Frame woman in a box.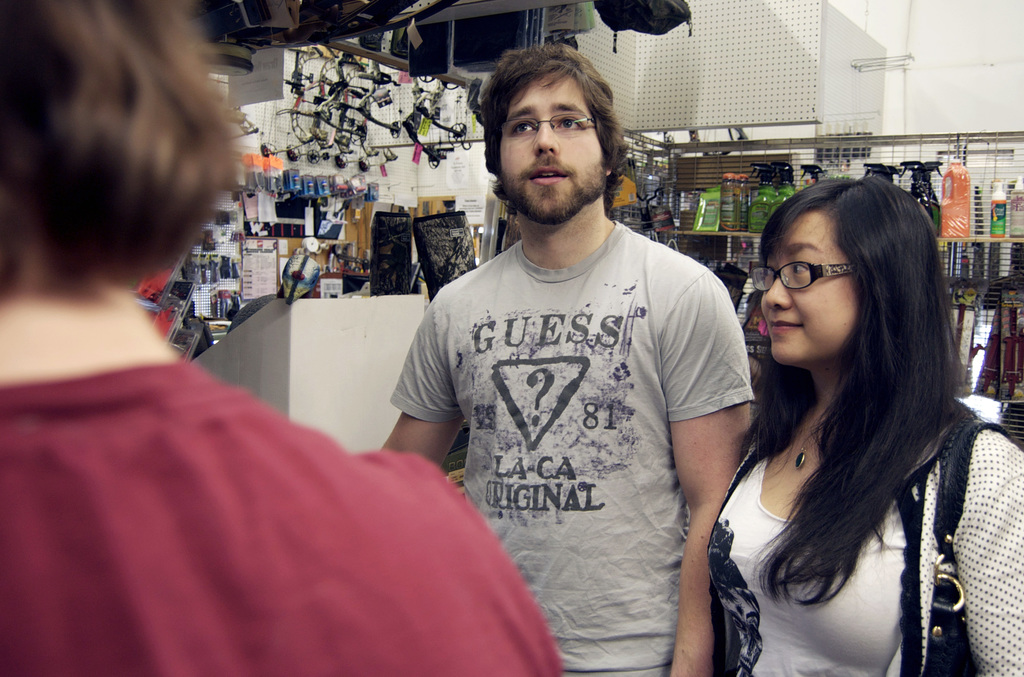
bbox=[0, 0, 561, 676].
